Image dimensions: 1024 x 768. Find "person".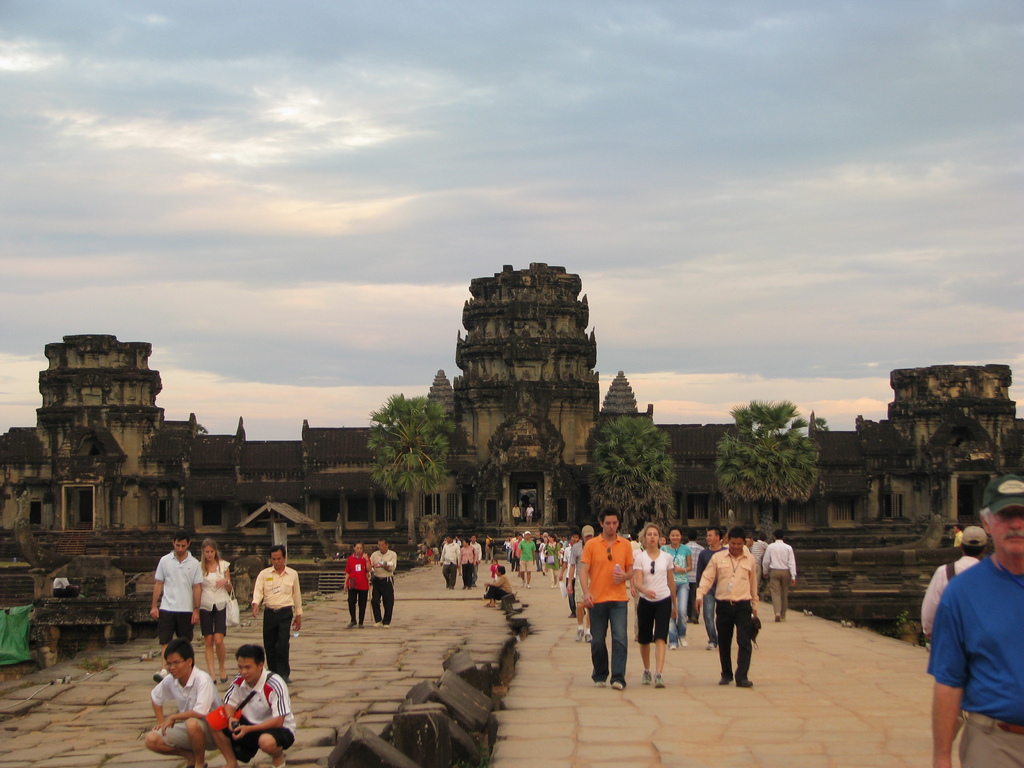
box=[953, 529, 961, 545].
